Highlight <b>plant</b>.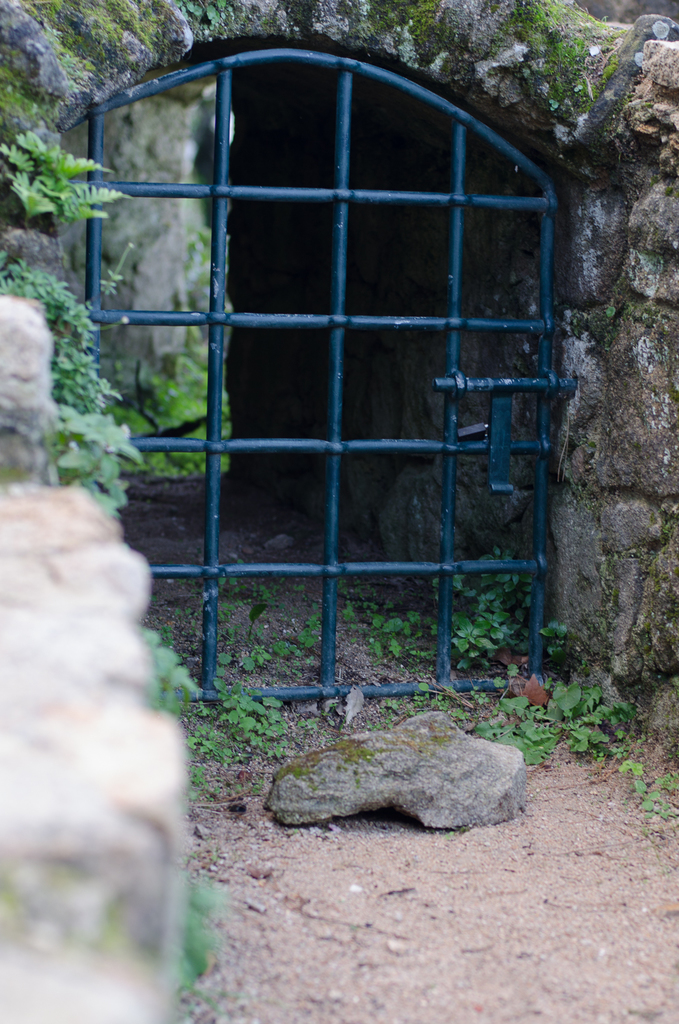
Highlighted region: pyautogui.locateOnScreen(0, 252, 122, 421).
